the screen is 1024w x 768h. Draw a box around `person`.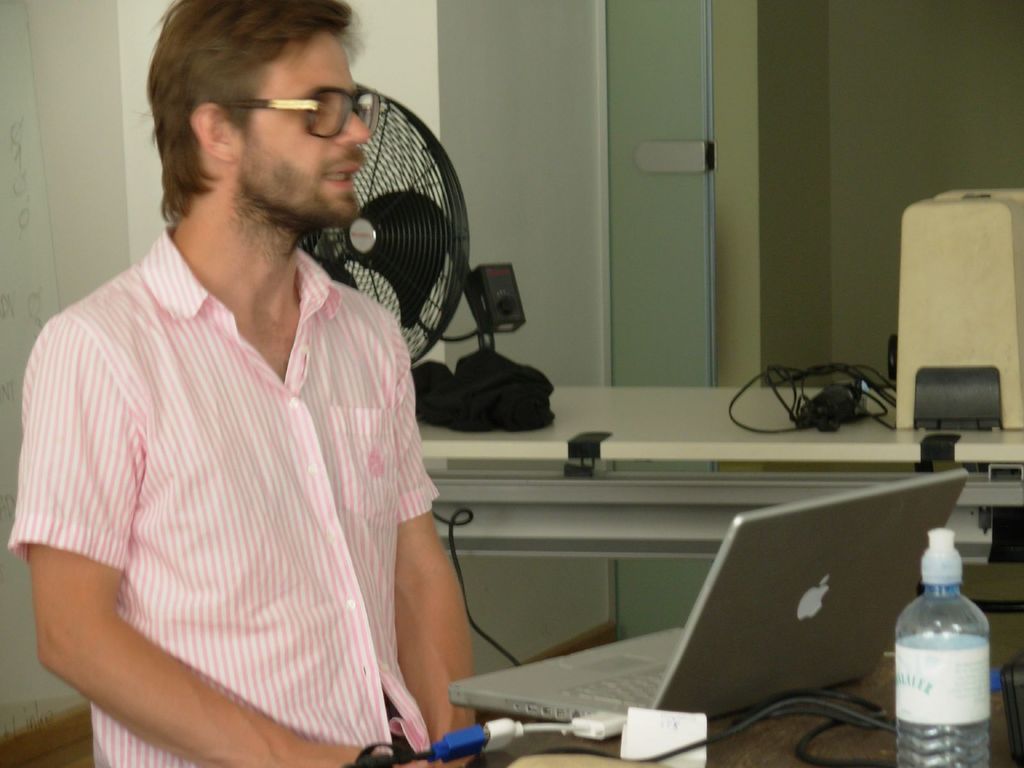
[4,0,481,767].
